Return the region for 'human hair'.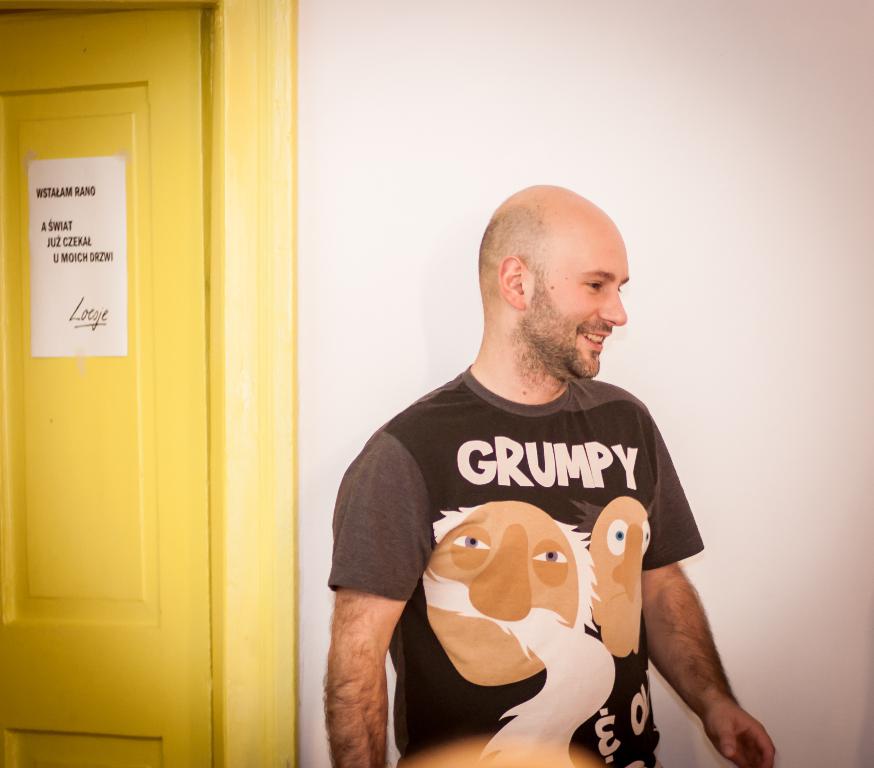
locate(575, 500, 651, 539).
